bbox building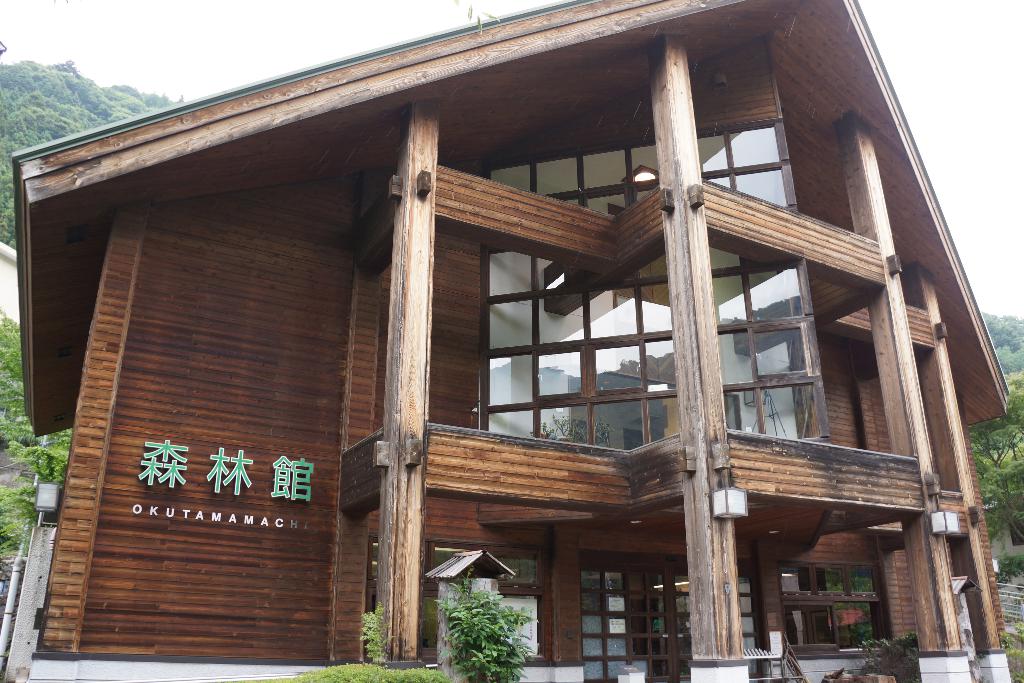
(left=7, top=0, right=1020, bottom=682)
